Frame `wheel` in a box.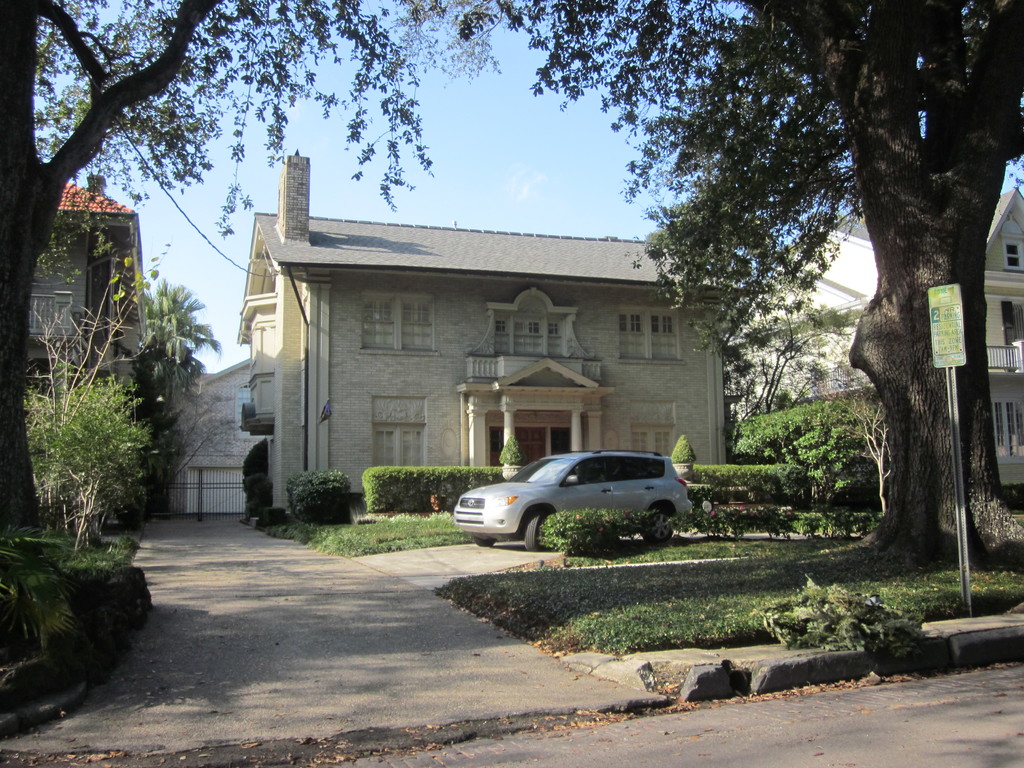
<box>524,512,545,549</box>.
